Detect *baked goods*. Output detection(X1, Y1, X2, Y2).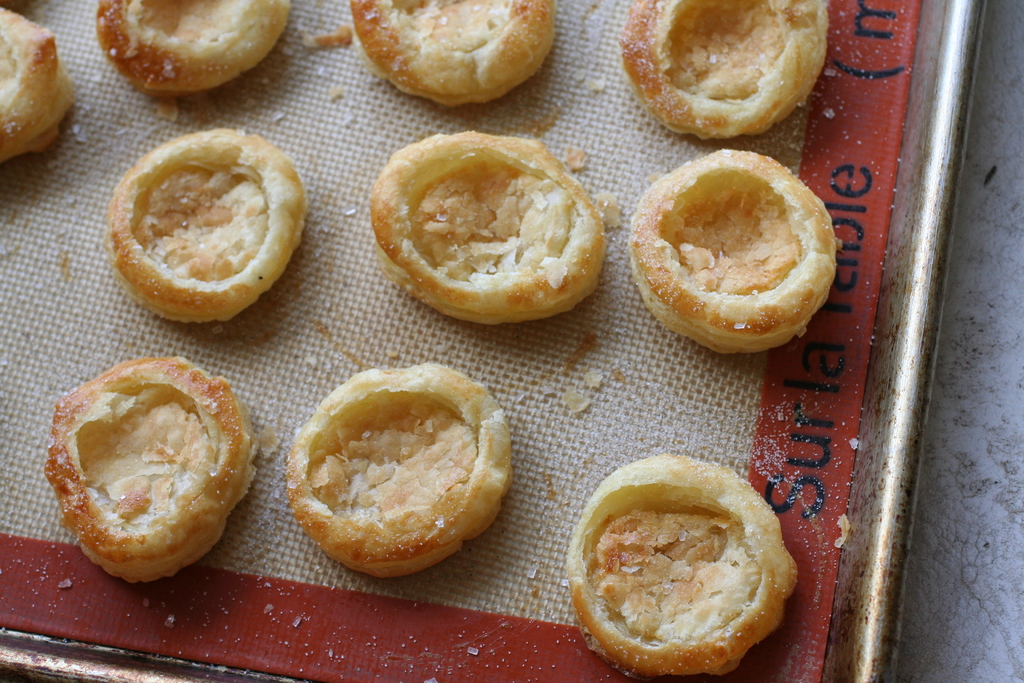
detection(372, 130, 608, 329).
